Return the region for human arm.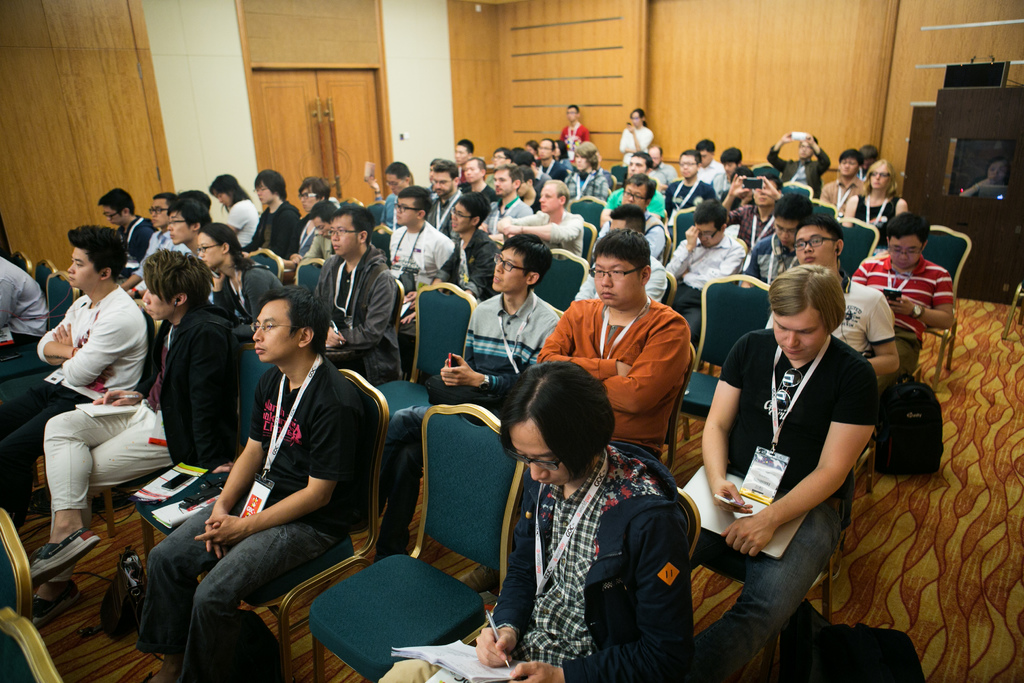
501/215/584/243.
